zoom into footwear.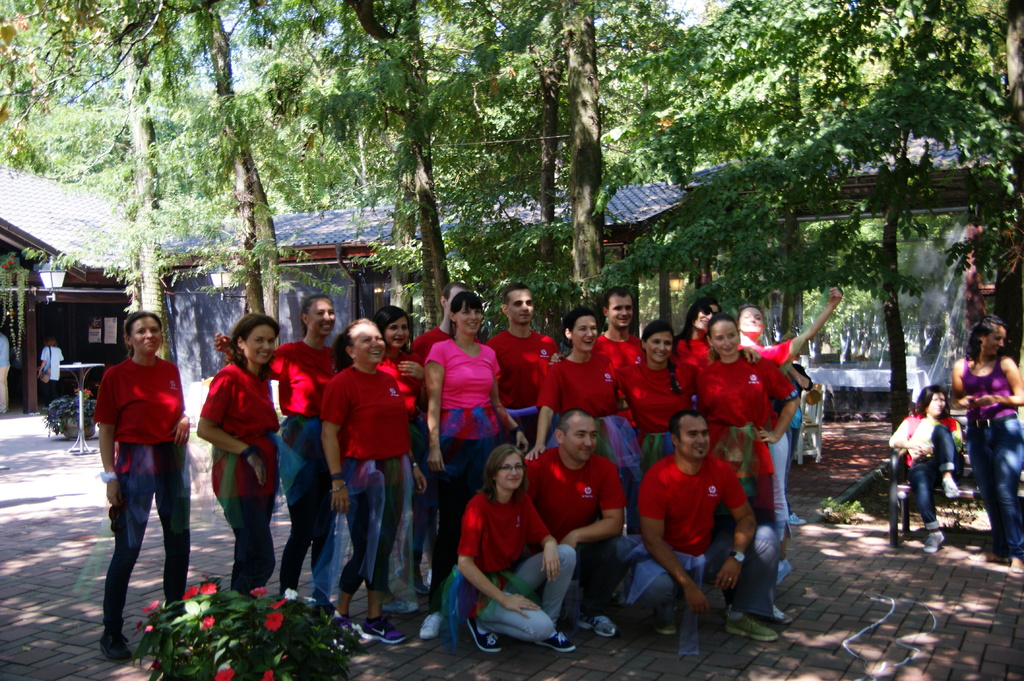
Zoom target: select_region(362, 614, 408, 643).
